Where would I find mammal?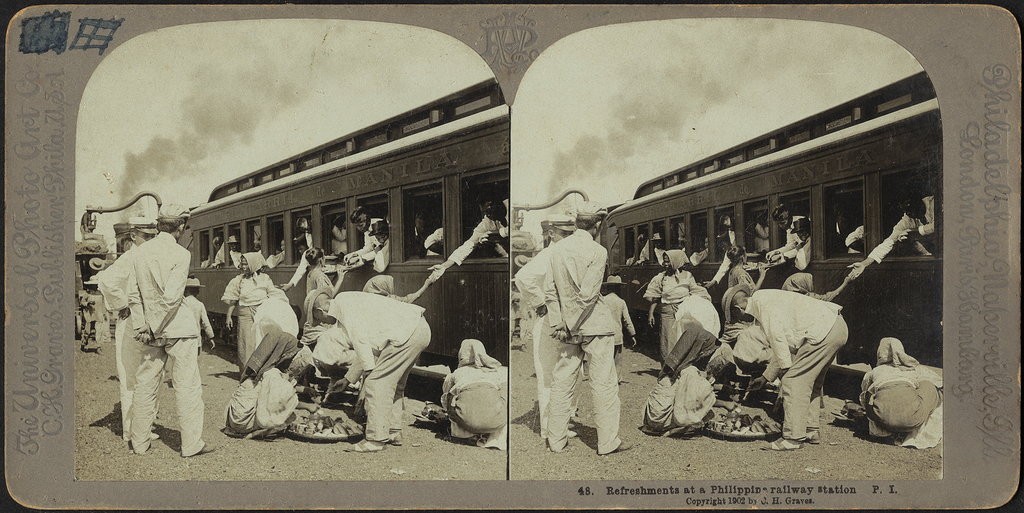
At 77 277 100 350.
